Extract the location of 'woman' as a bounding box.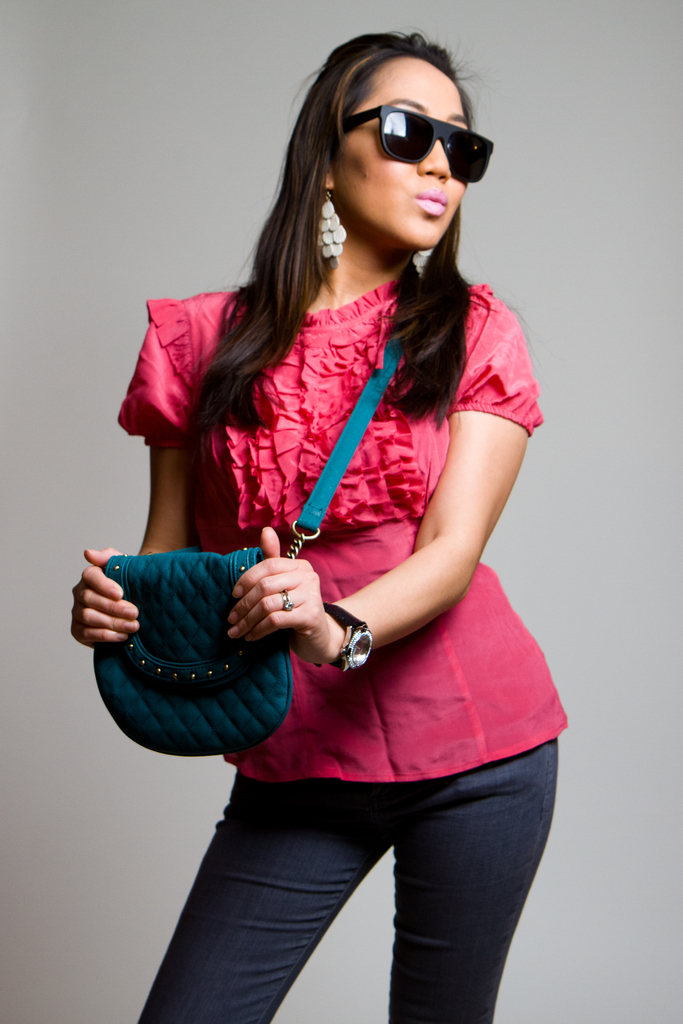
<box>86,47,575,977</box>.
